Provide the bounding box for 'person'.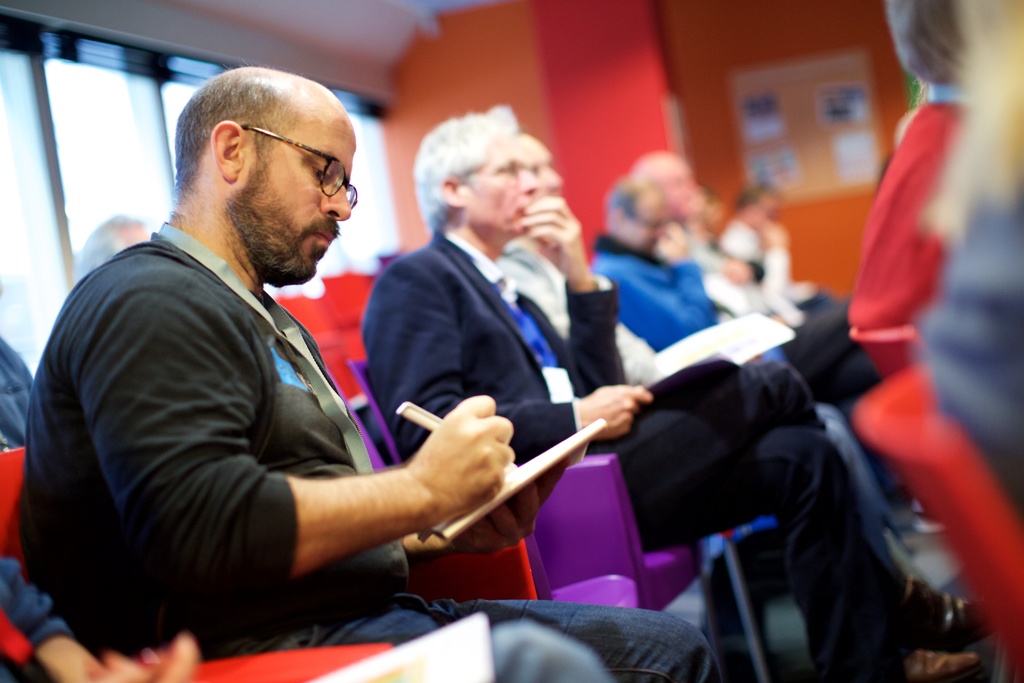
BBox(593, 174, 945, 575).
